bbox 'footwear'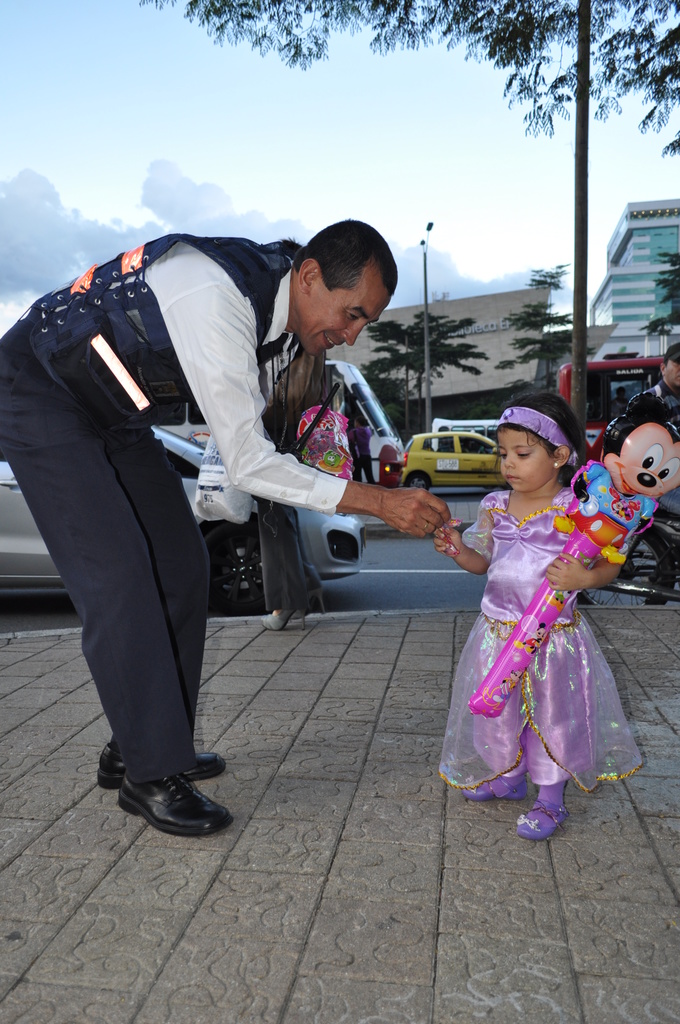
Rect(120, 776, 238, 833)
